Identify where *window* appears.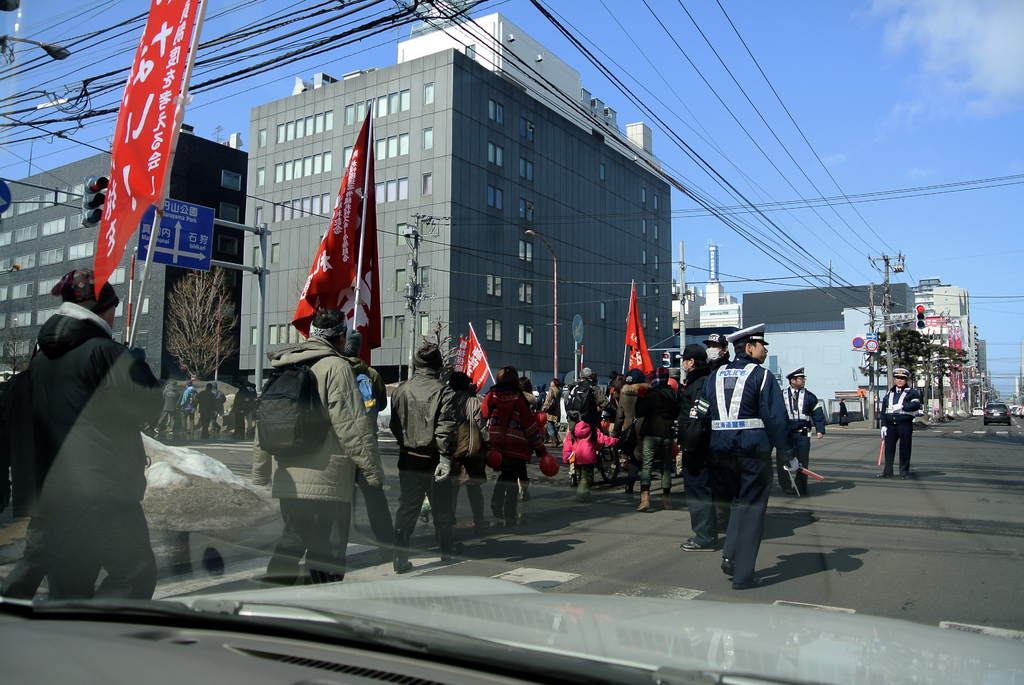
Appears at 394,312,408,338.
